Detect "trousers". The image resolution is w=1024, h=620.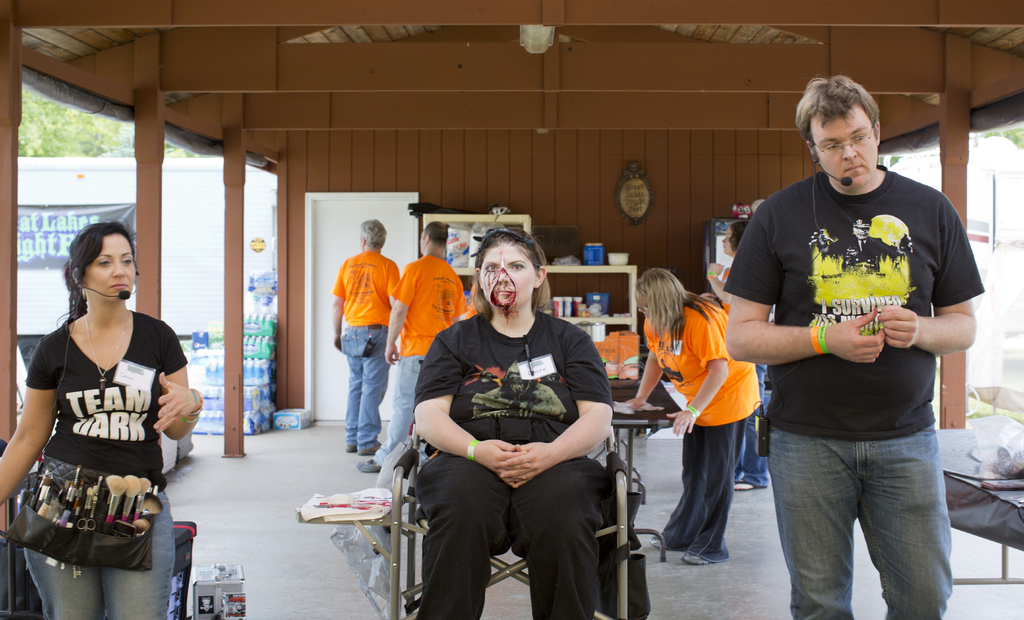
box=[772, 427, 952, 606].
